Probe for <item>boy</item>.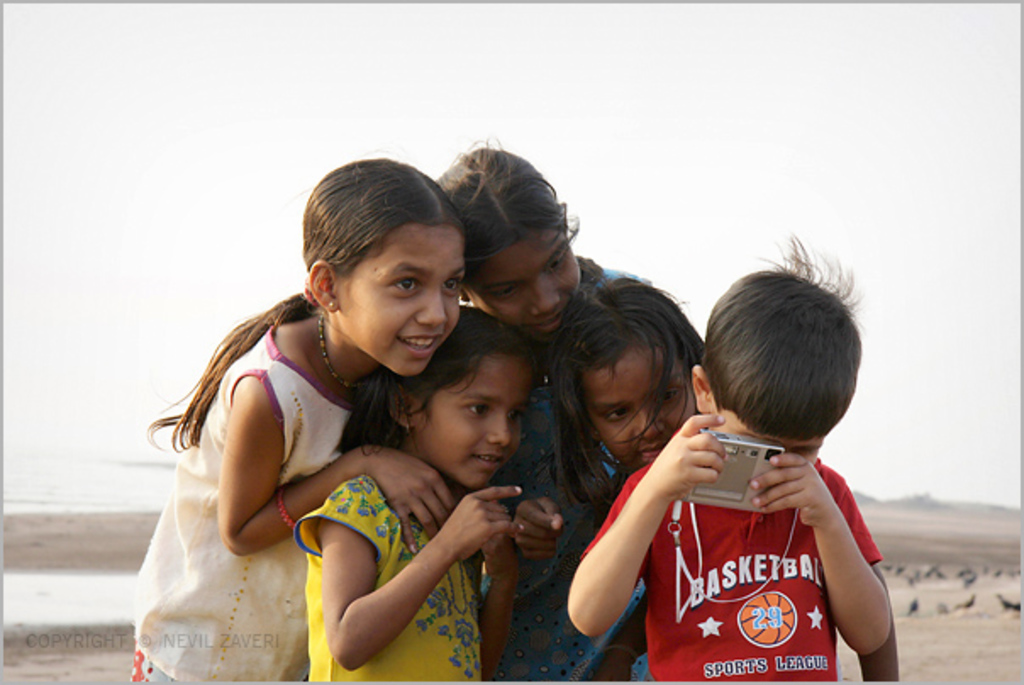
Probe result: box=[565, 239, 892, 683].
